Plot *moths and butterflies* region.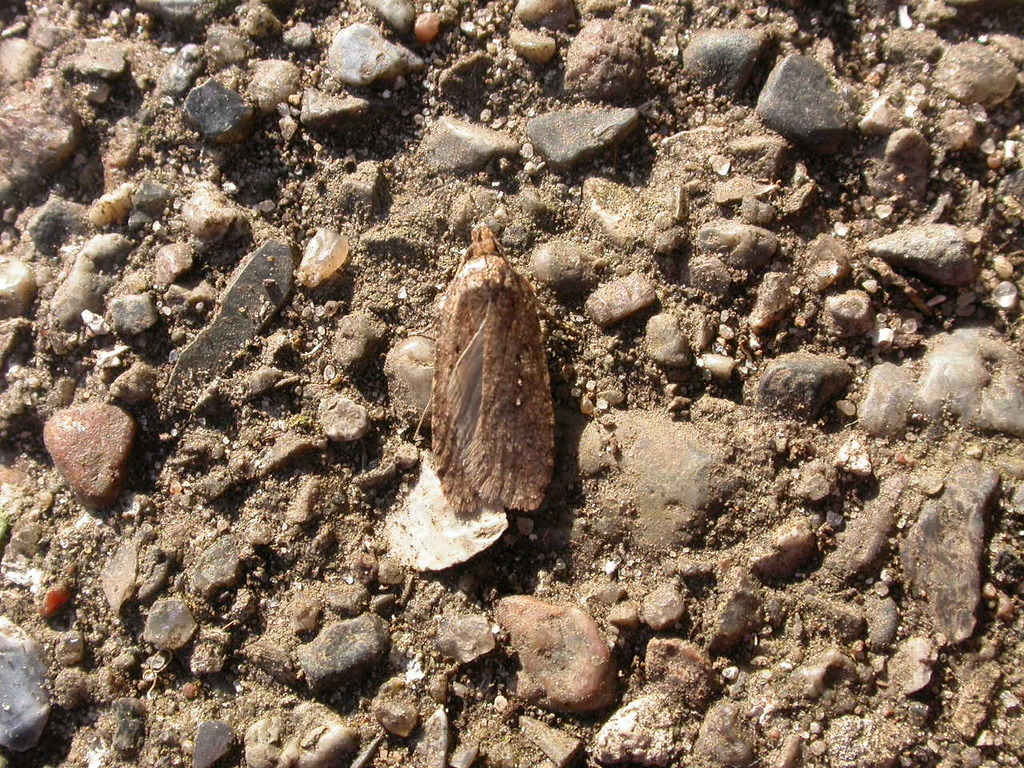
Plotted at detection(406, 194, 560, 518).
